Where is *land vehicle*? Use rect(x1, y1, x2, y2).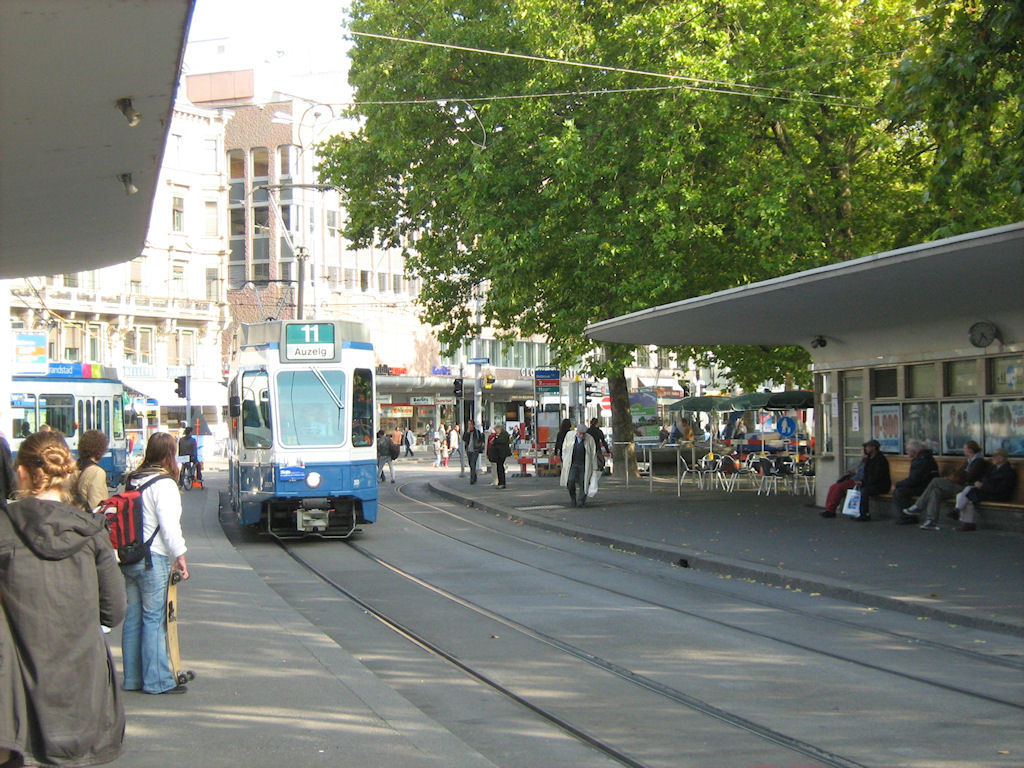
rect(213, 330, 393, 543).
